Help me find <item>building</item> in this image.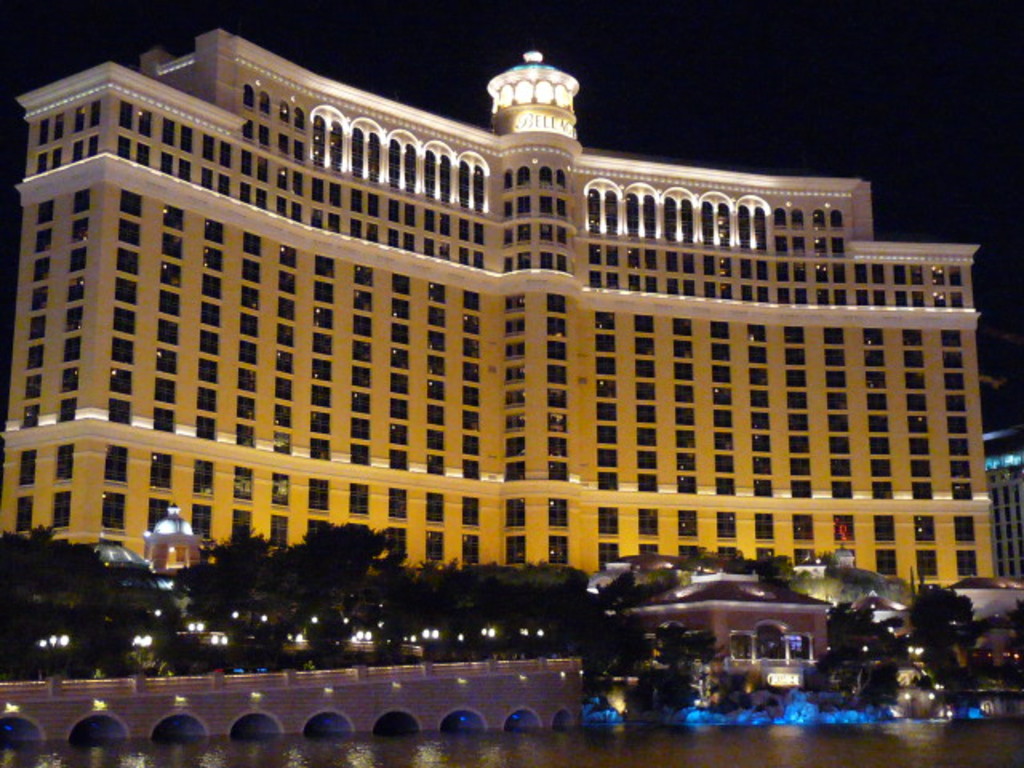
Found it: select_region(0, 27, 997, 594).
